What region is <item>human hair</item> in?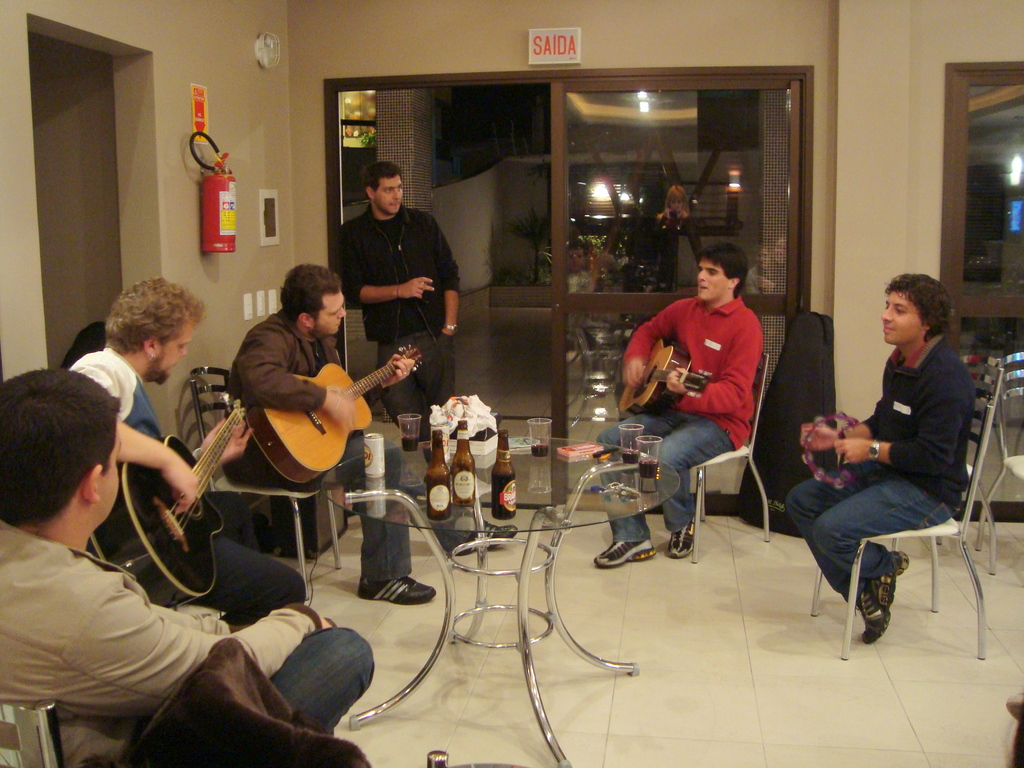
left=277, top=262, right=342, bottom=331.
